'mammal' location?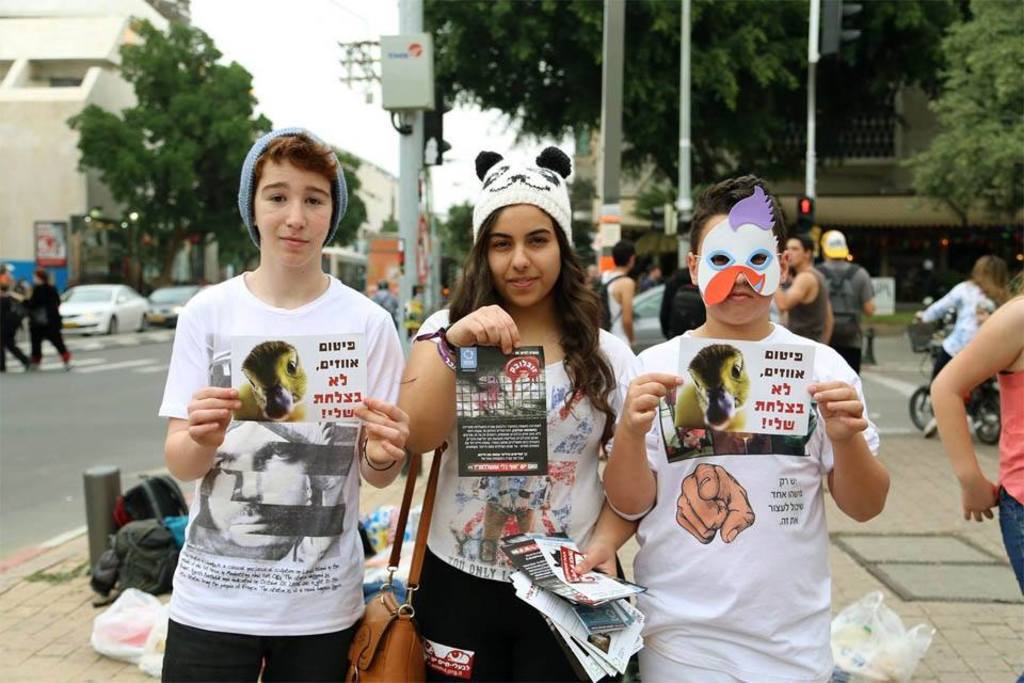
[x1=0, y1=266, x2=25, y2=380]
